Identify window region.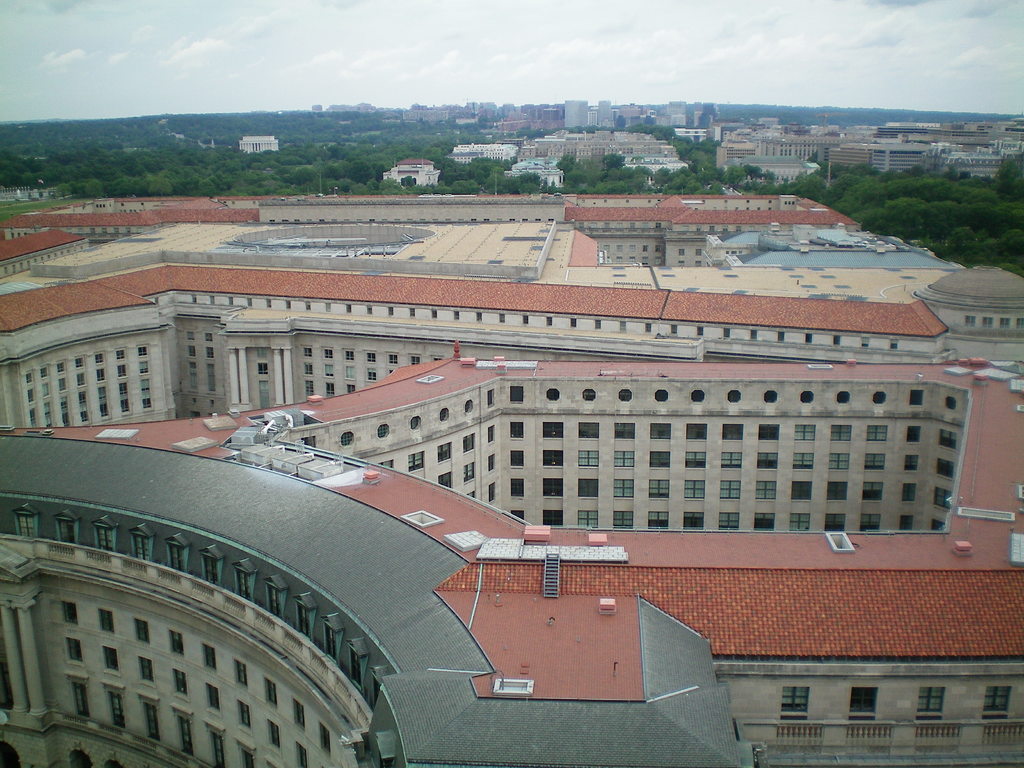
Region: bbox=(294, 740, 311, 767).
